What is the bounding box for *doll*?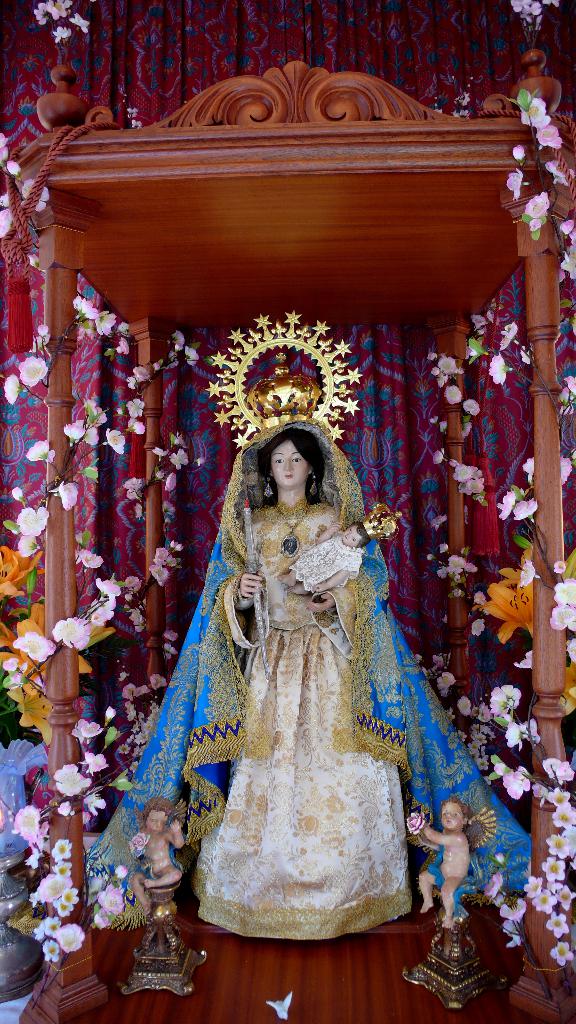
(left=271, top=526, right=359, bottom=600).
